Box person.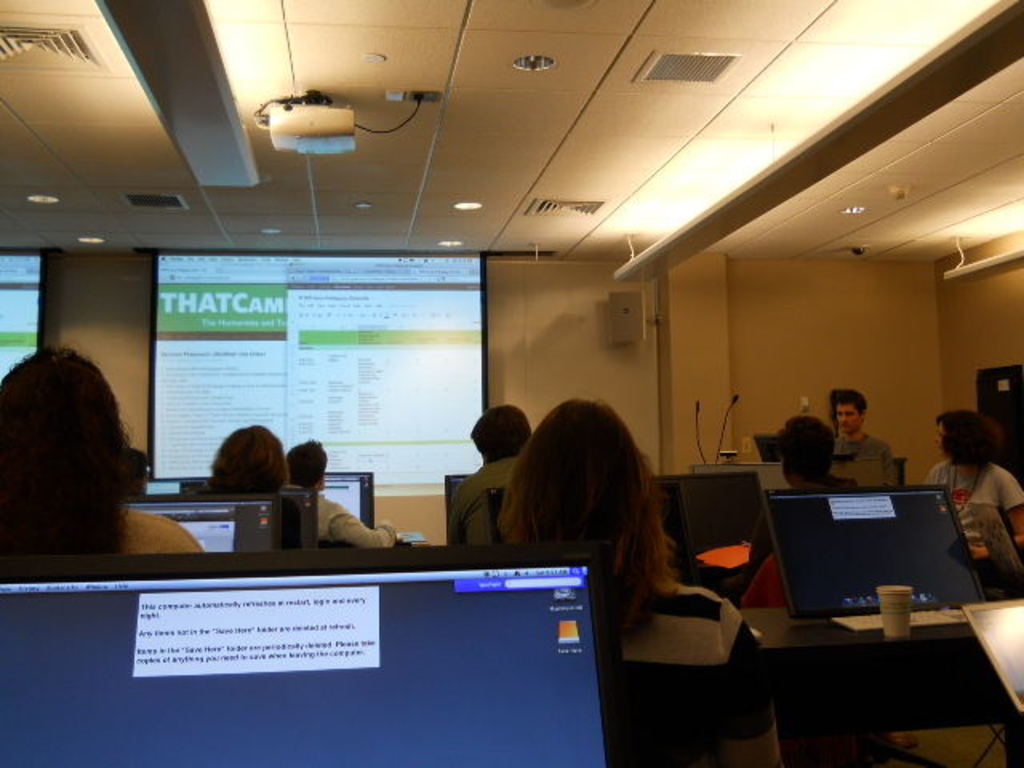
[766, 402, 858, 494].
